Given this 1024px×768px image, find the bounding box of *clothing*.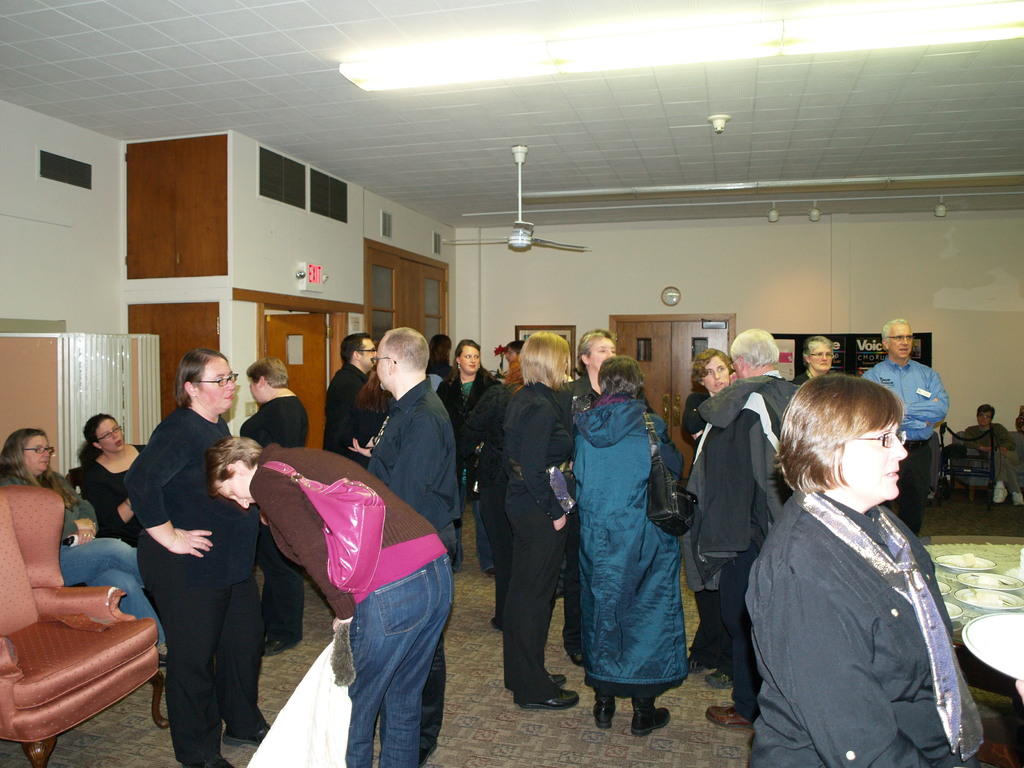
left=864, top=354, right=950, bottom=538.
